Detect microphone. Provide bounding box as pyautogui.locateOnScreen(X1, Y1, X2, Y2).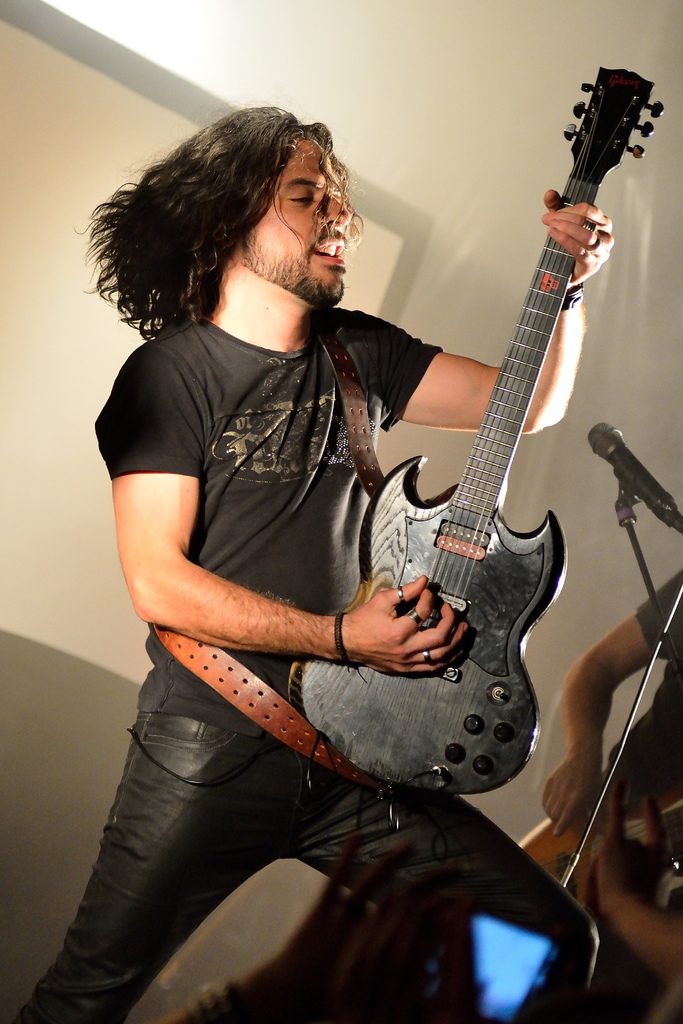
pyautogui.locateOnScreen(599, 438, 673, 531).
